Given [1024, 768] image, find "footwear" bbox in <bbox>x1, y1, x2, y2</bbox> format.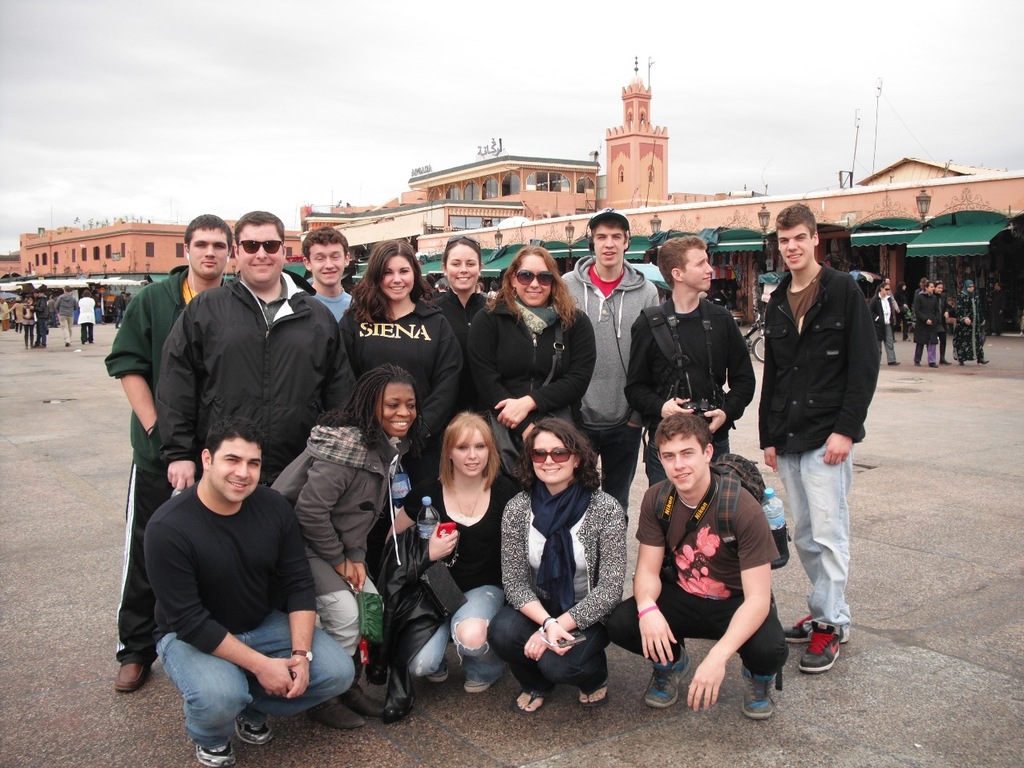
<bbox>235, 707, 272, 746</bbox>.
